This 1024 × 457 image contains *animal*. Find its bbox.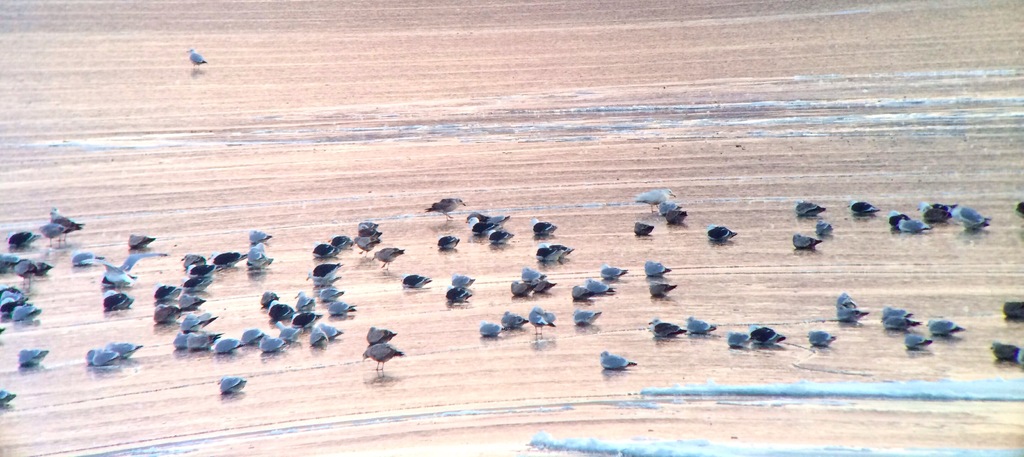
bbox=[448, 272, 477, 290].
